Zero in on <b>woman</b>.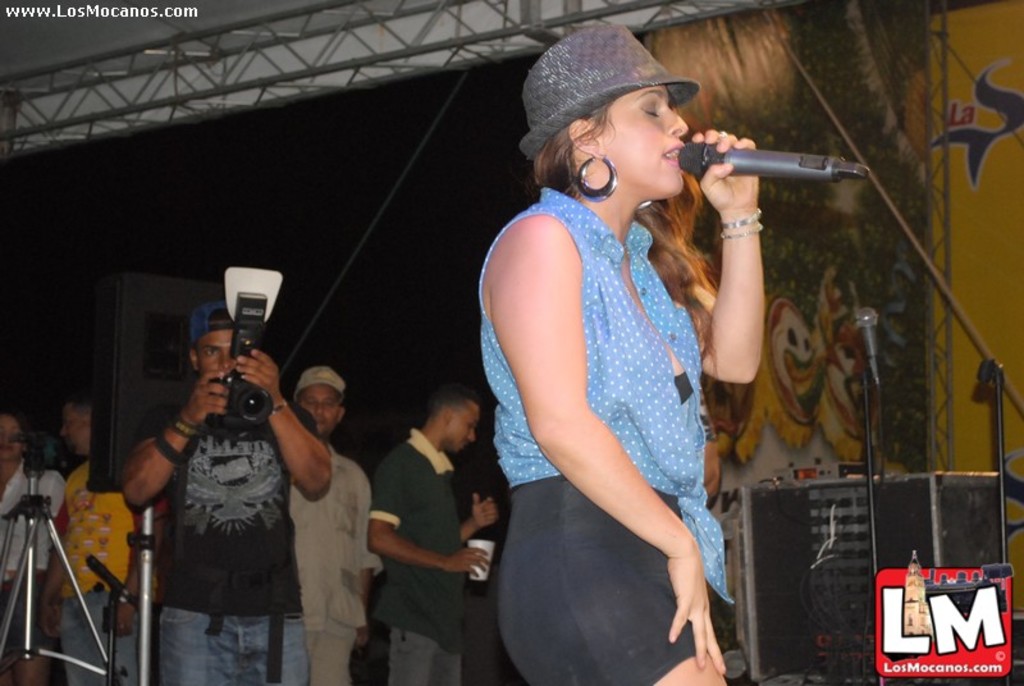
Zeroed in: bbox=(0, 404, 63, 685).
